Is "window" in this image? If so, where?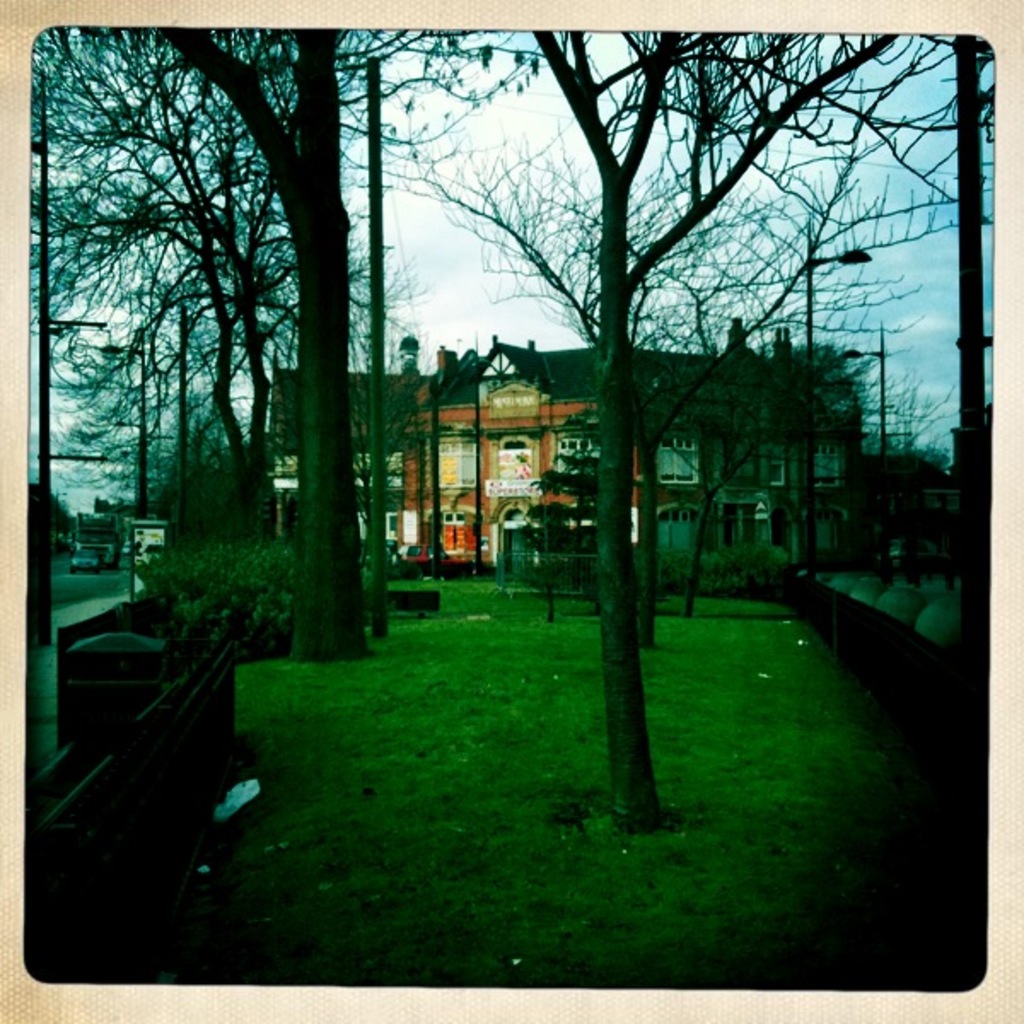
Yes, at 543 418 608 485.
